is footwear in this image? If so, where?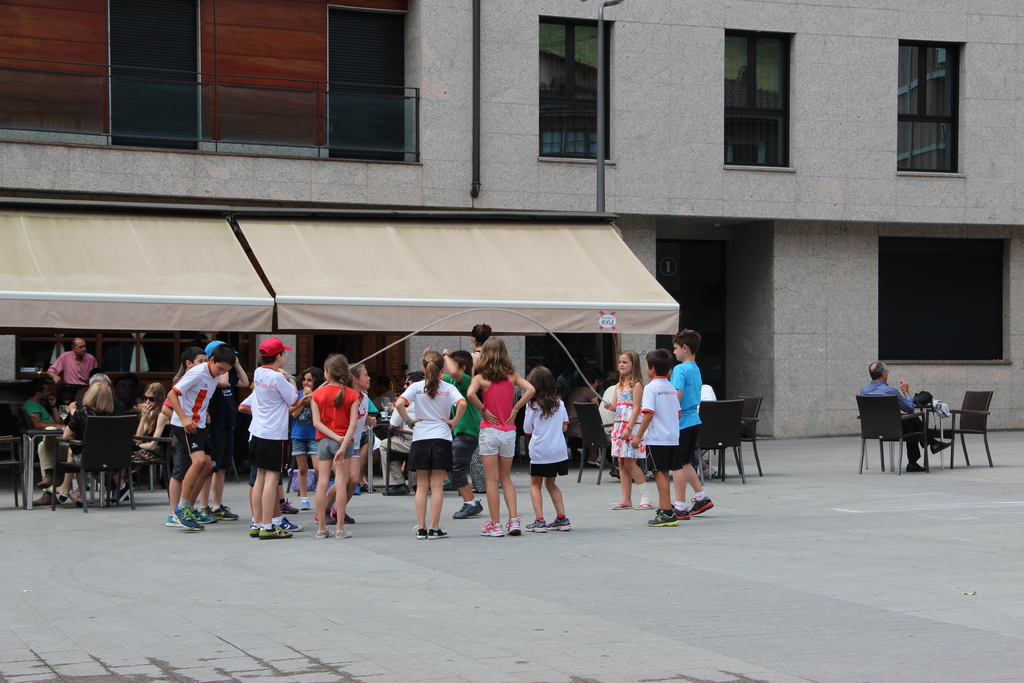
Yes, at box(312, 509, 333, 529).
